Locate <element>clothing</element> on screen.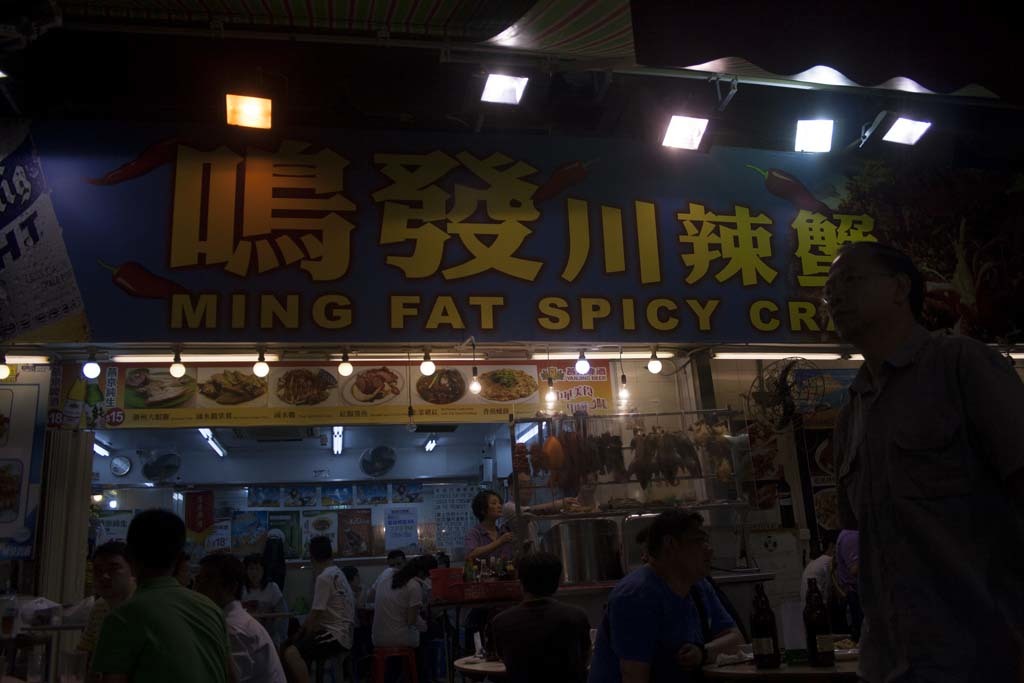
On screen at <box>842,320,1023,682</box>.
